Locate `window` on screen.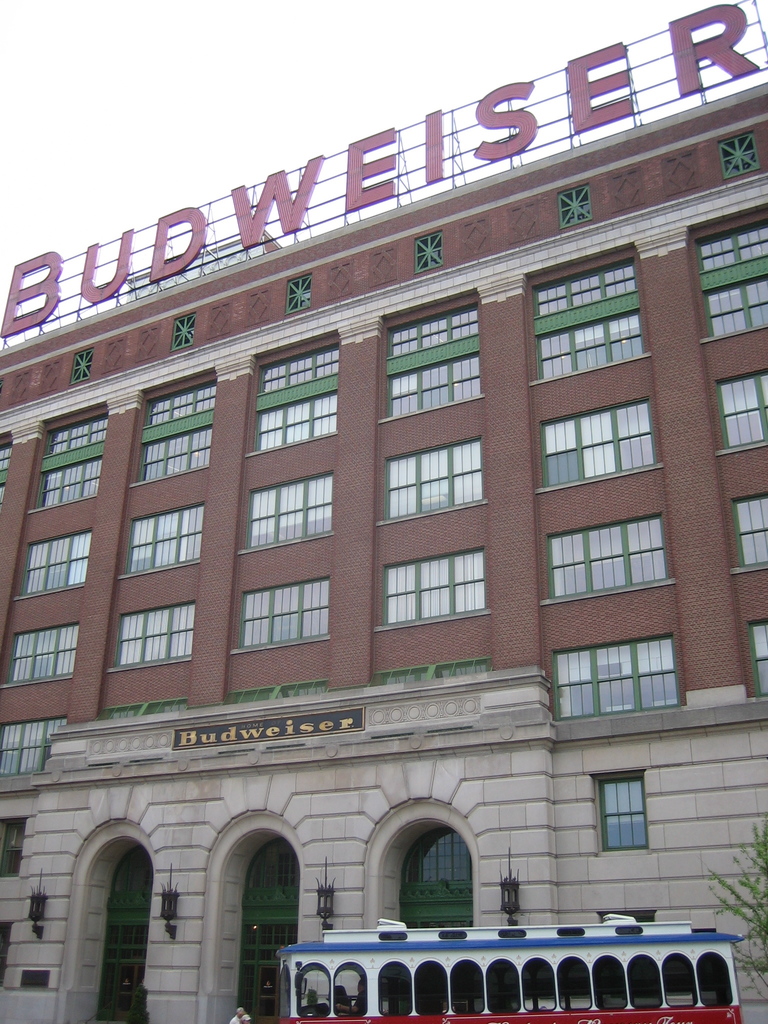
On screen at <box>0,614,81,686</box>.
